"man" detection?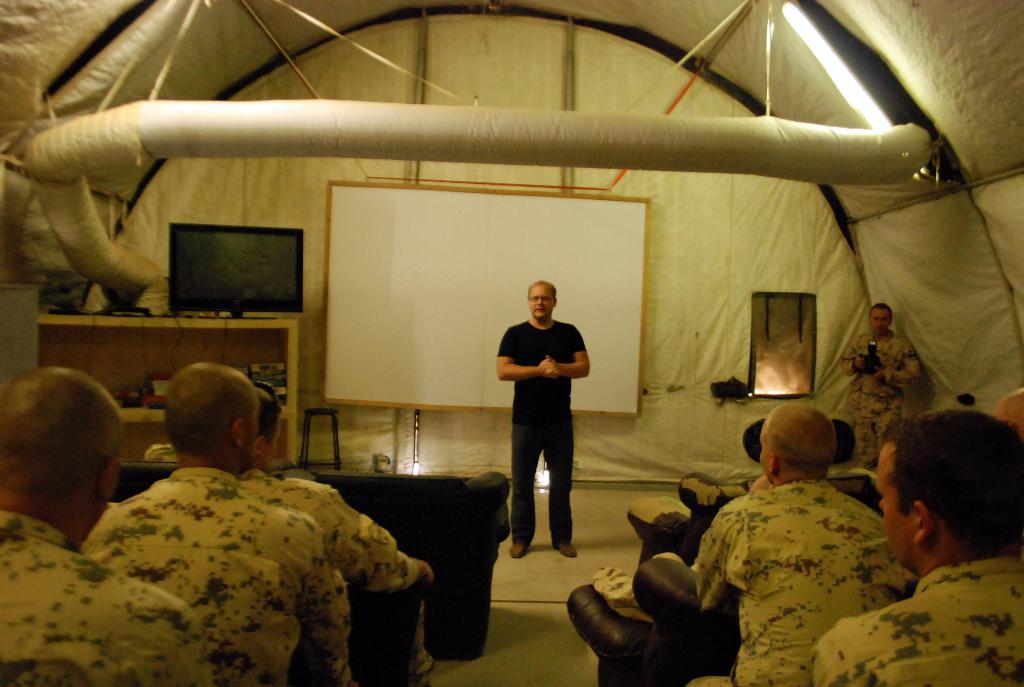
rect(76, 359, 362, 686)
